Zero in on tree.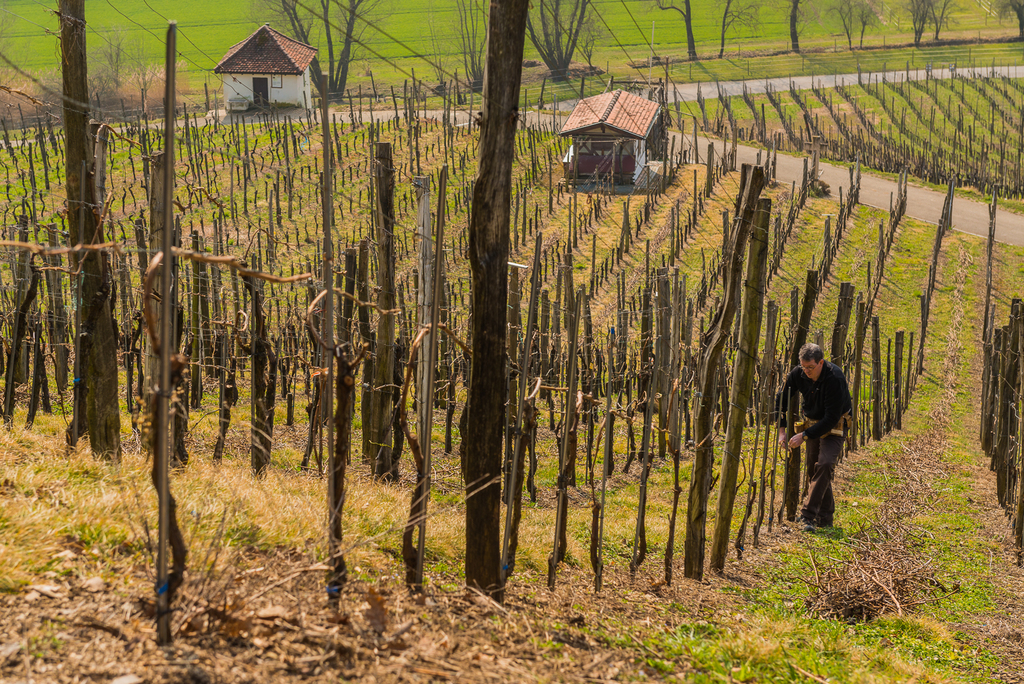
Zeroed in: x1=60 y1=0 x2=138 y2=469.
